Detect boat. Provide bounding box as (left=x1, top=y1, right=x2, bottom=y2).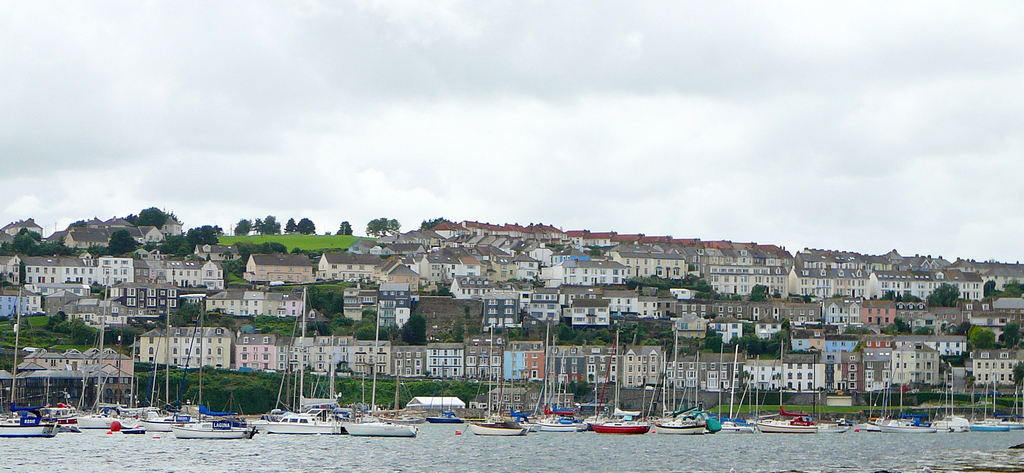
(left=723, top=408, right=750, bottom=448).
